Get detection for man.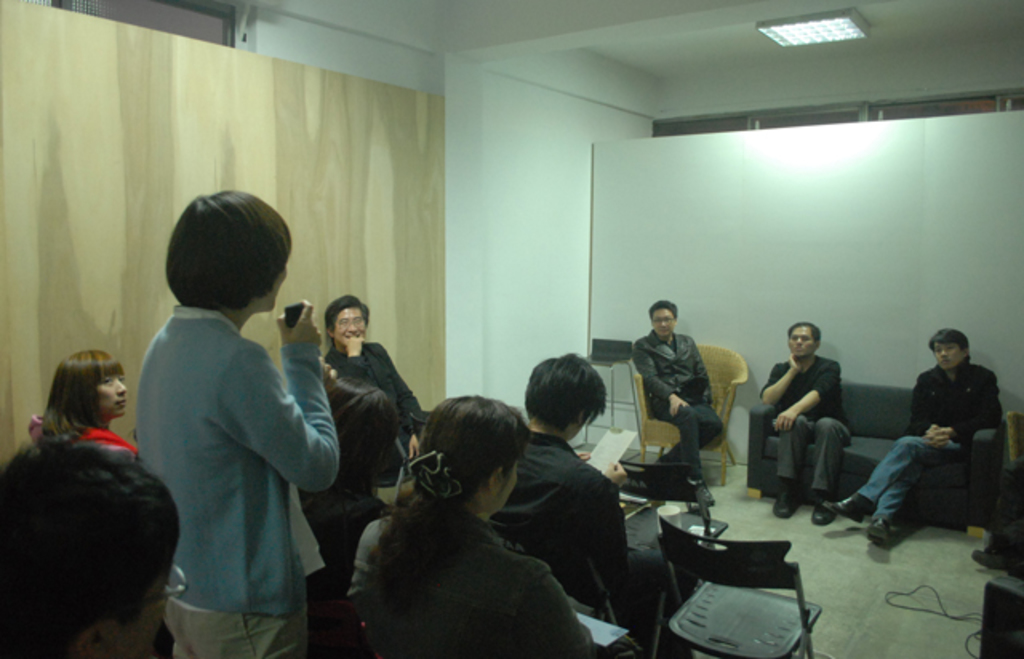
Detection: (0,433,190,657).
